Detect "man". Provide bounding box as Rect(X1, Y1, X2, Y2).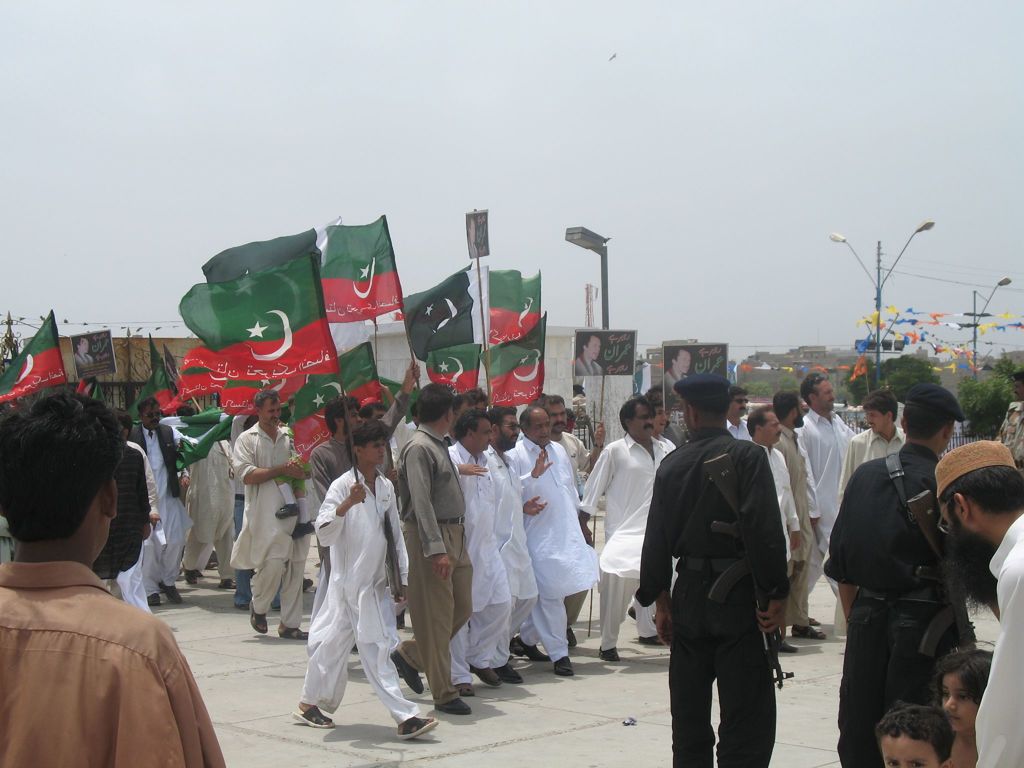
Rect(131, 395, 192, 601).
